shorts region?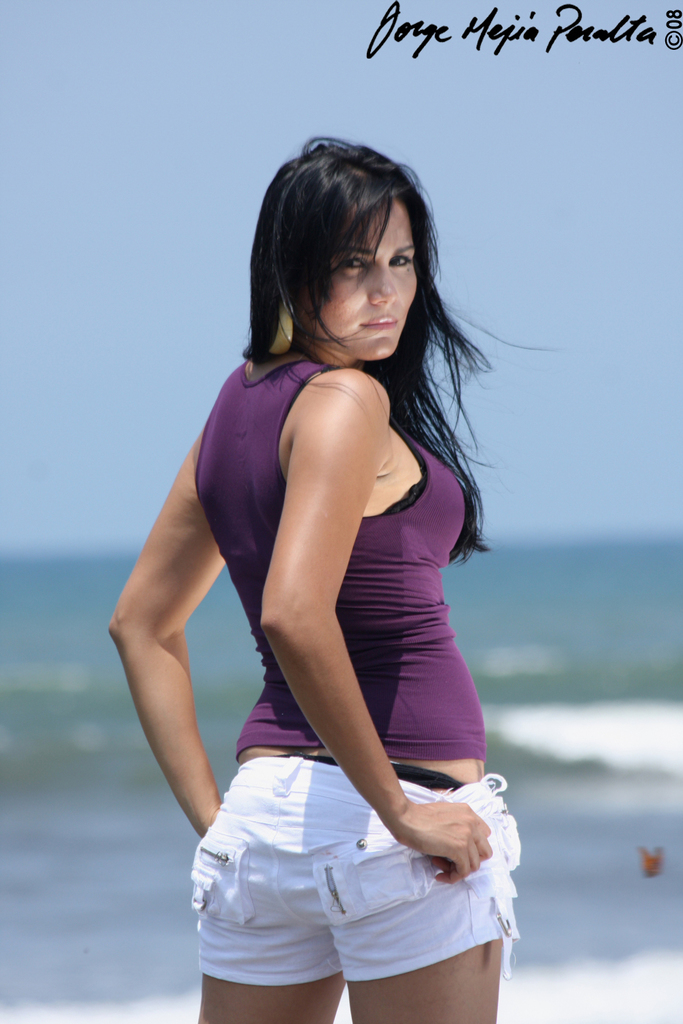
x1=189 y1=756 x2=522 y2=986
